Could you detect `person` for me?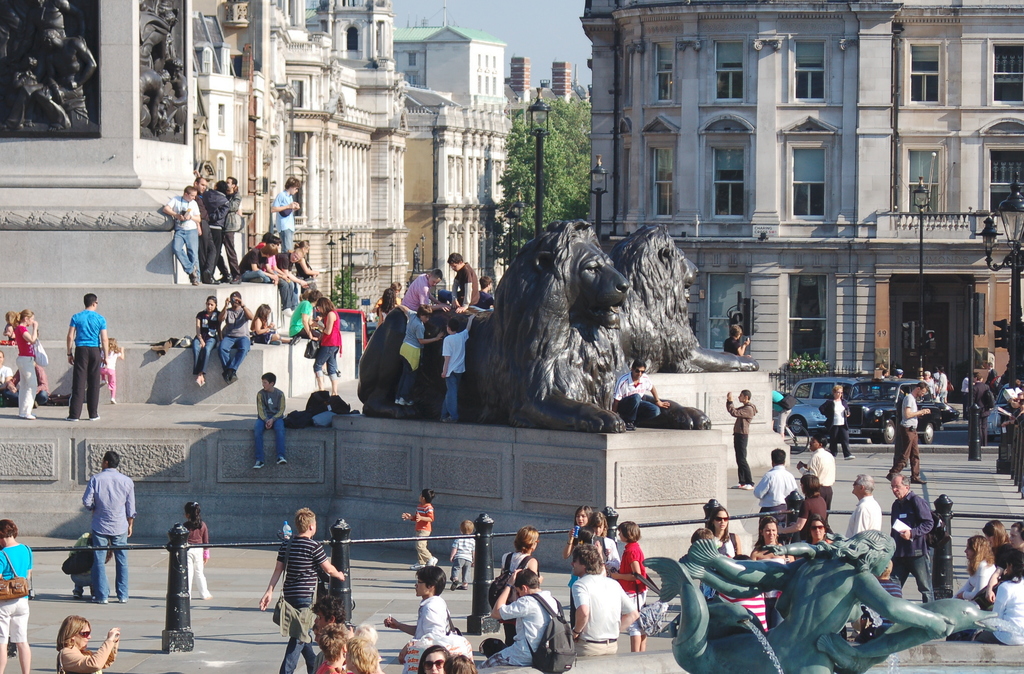
Detection result: (x1=253, y1=300, x2=287, y2=351).
